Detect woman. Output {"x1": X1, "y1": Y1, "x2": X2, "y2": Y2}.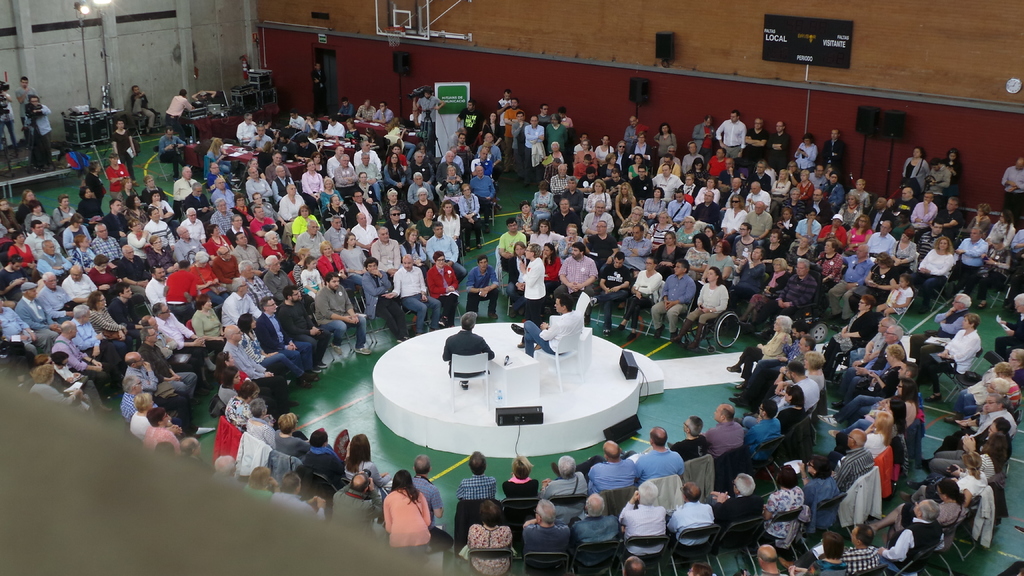
{"x1": 232, "y1": 313, "x2": 308, "y2": 378}.
